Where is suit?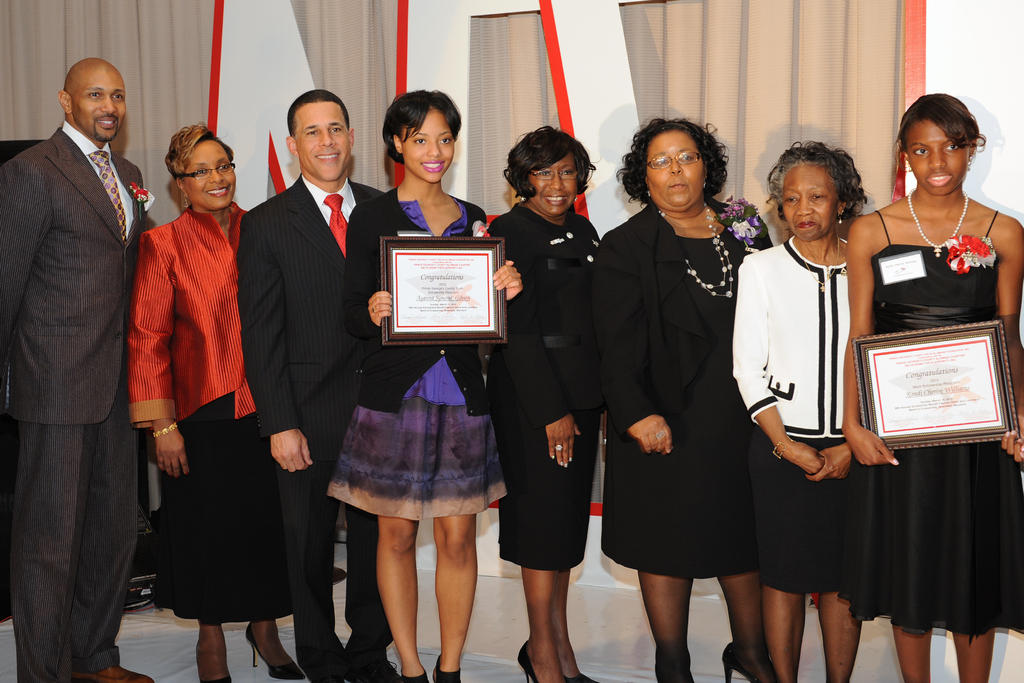
box=[579, 194, 771, 447].
